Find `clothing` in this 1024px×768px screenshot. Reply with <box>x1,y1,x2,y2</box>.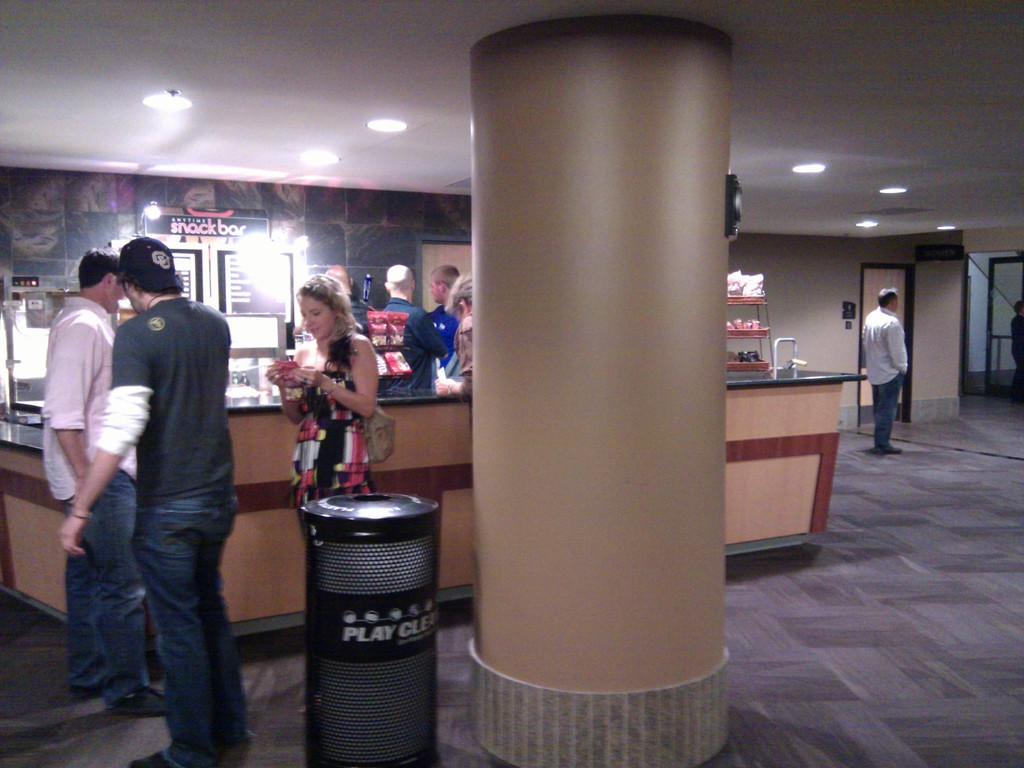
<box>381,259,448,388</box>.
